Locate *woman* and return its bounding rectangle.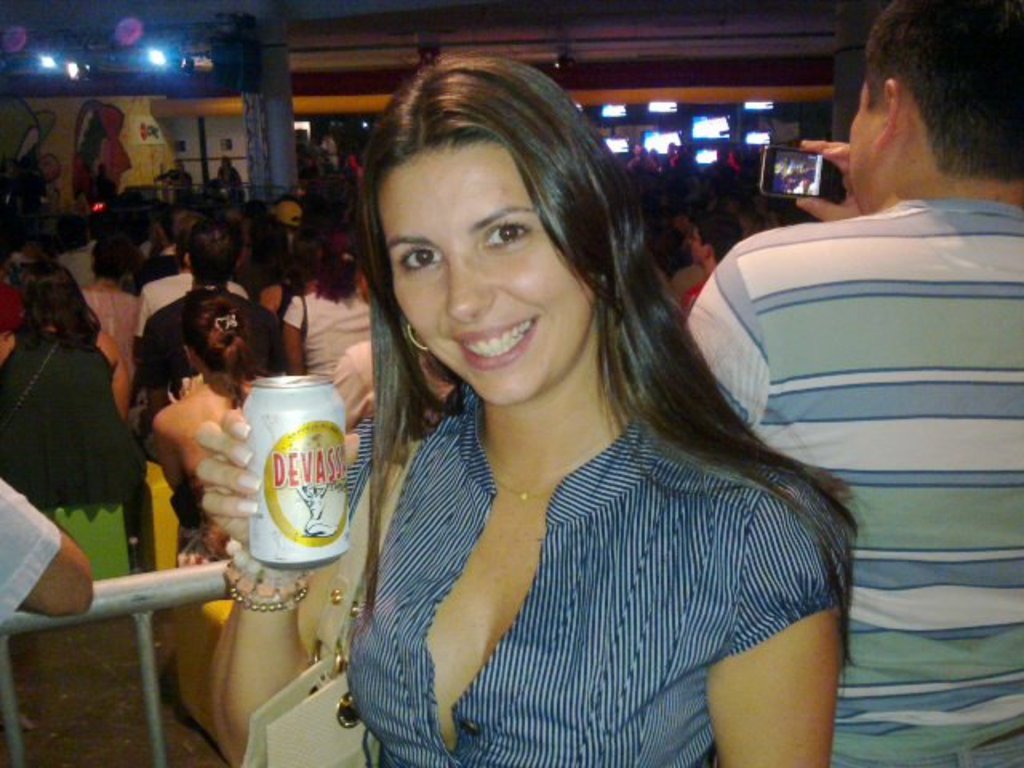
154,293,290,573.
